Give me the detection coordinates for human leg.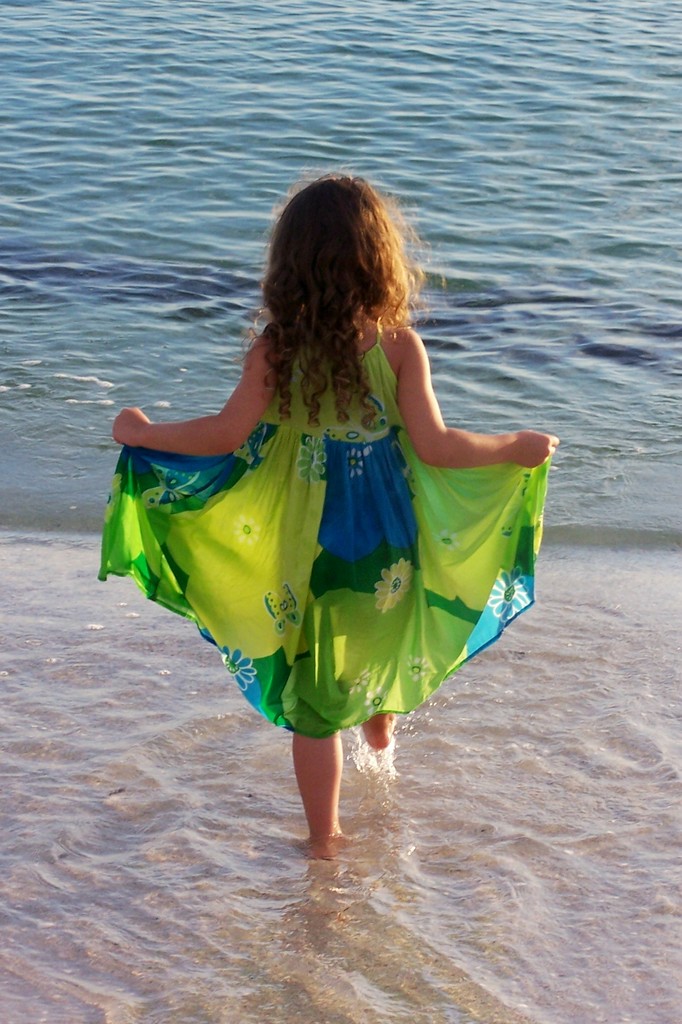
bbox=(361, 715, 399, 750).
